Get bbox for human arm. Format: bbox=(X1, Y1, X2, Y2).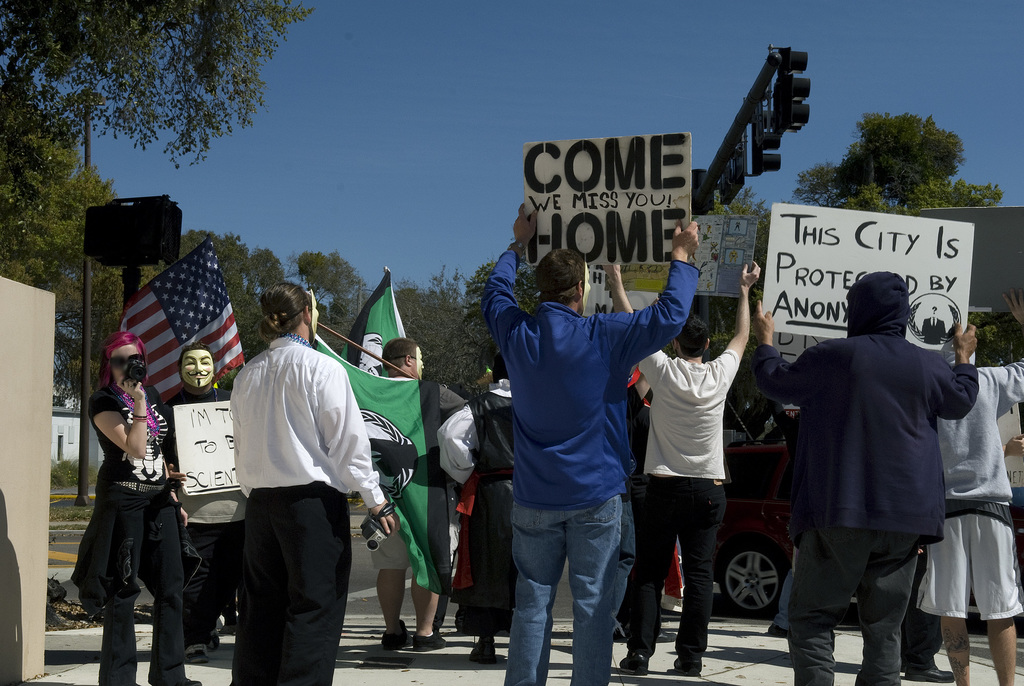
bbox=(988, 286, 1023, 411).
